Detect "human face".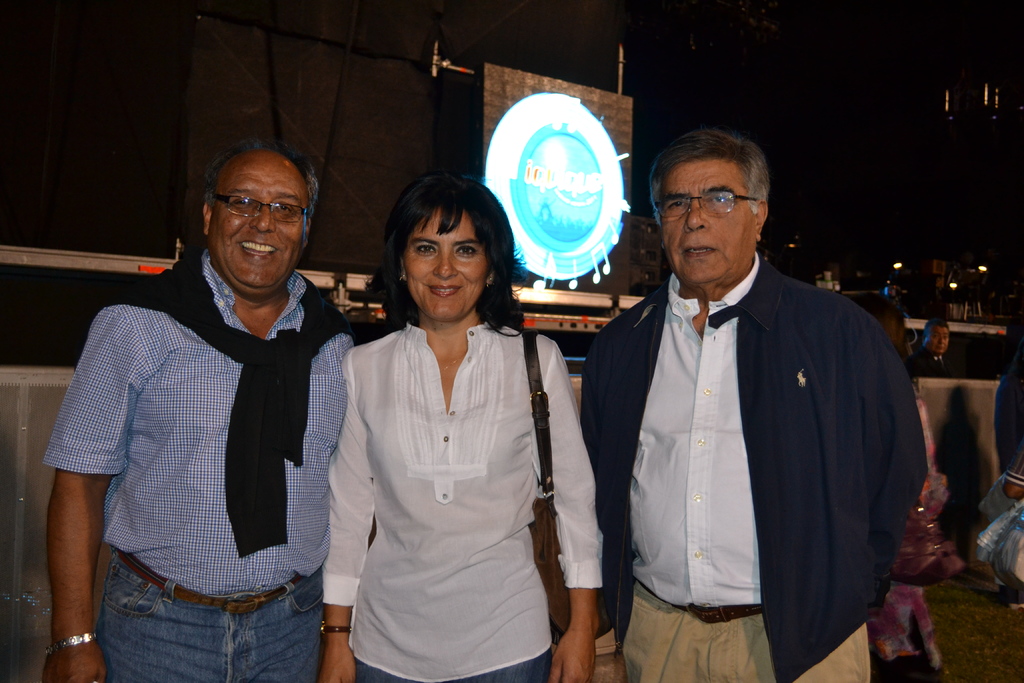
Detected at {"left": 410, "top": 218, "right": 497, "bottom": 322}.
